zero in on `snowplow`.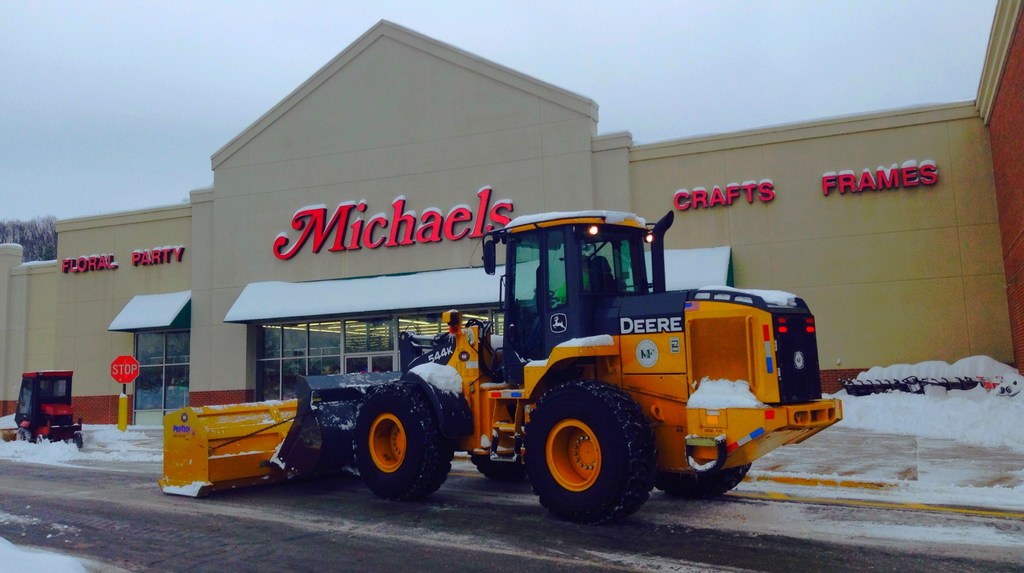
Zeroed in: locate(156, 210, 846, 526).
